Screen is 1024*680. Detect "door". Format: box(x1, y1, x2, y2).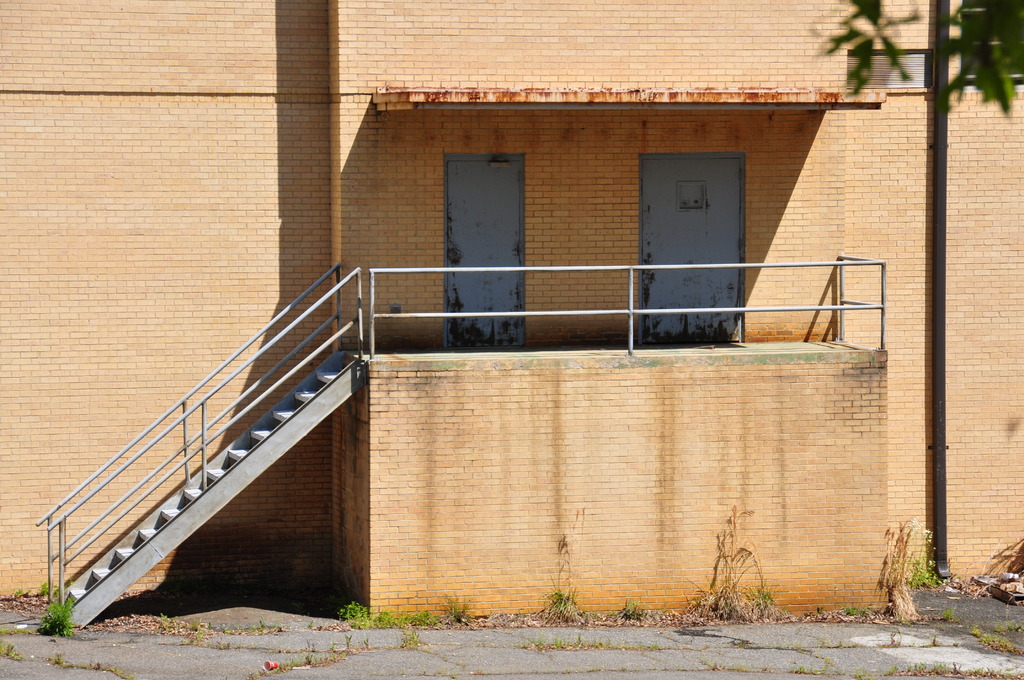
box(639, 149, 752, 355).
